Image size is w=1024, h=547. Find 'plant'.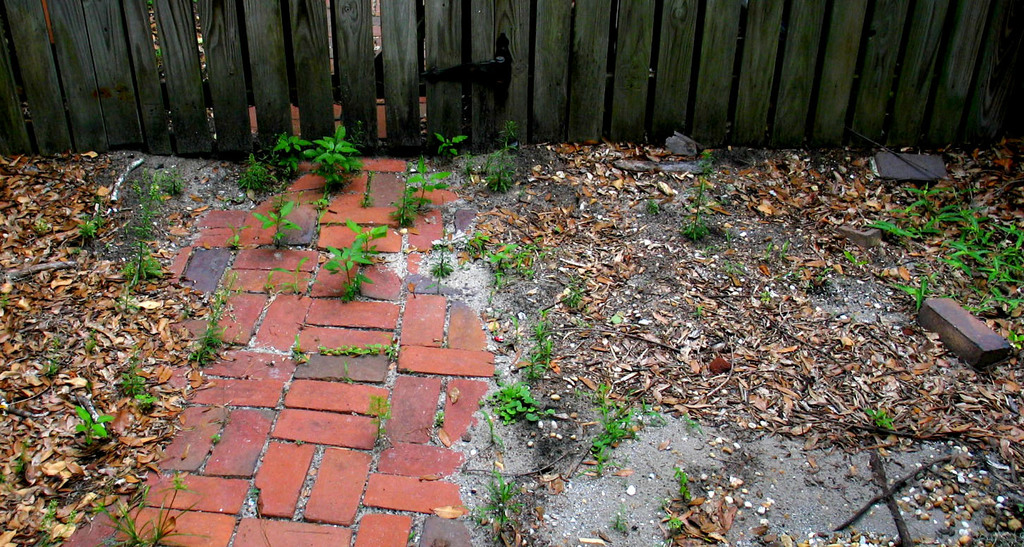
<region>400, 155, 453, 210</region>.
